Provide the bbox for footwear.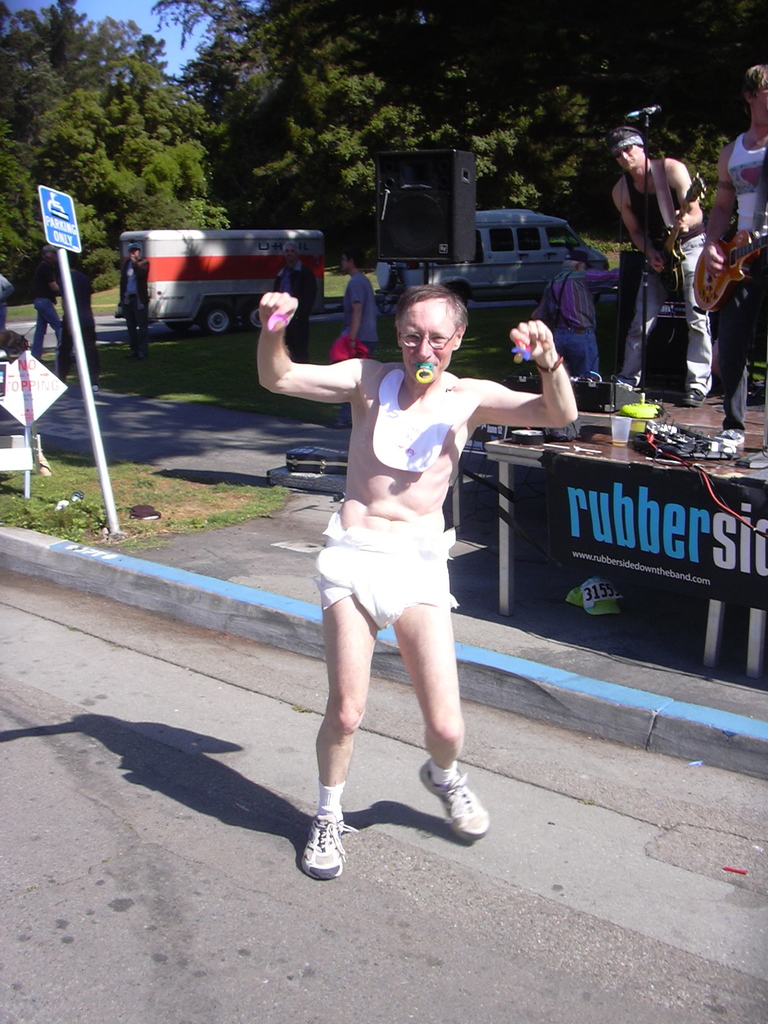
l=716, t=428, r=742, b=451.
